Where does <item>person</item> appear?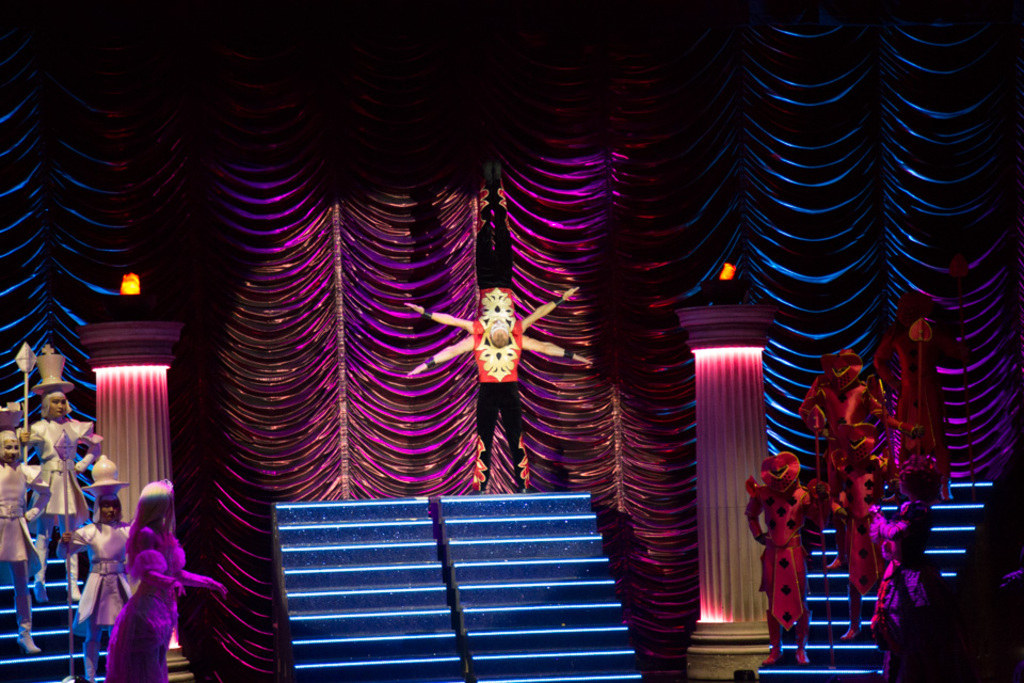
Appears at 65:489:131:682.
